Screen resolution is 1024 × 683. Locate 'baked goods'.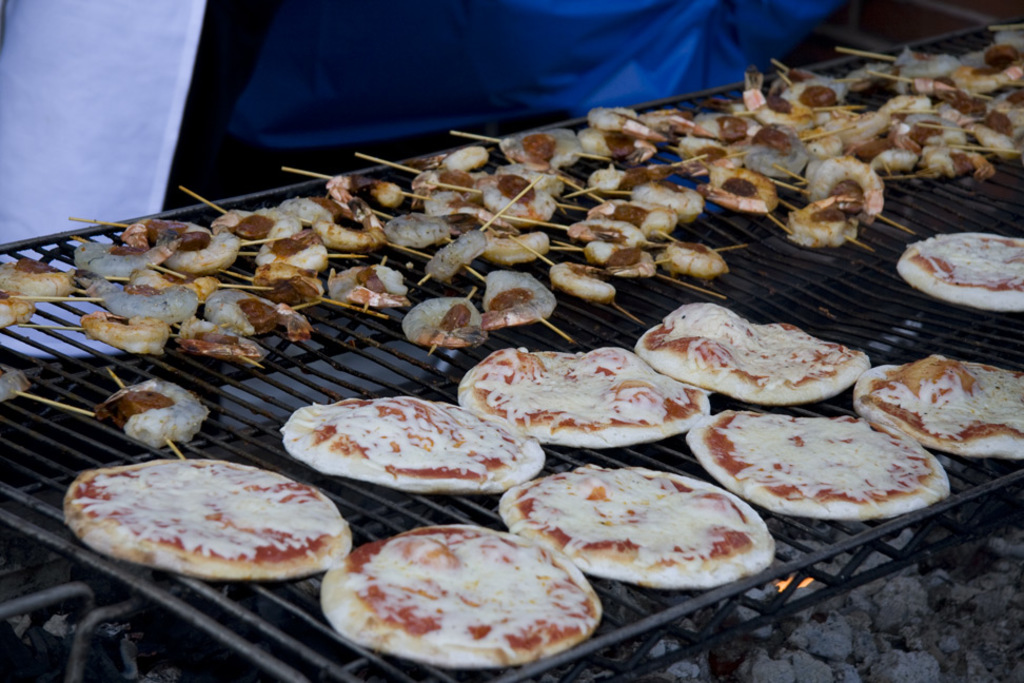
[634,300,873,397].
